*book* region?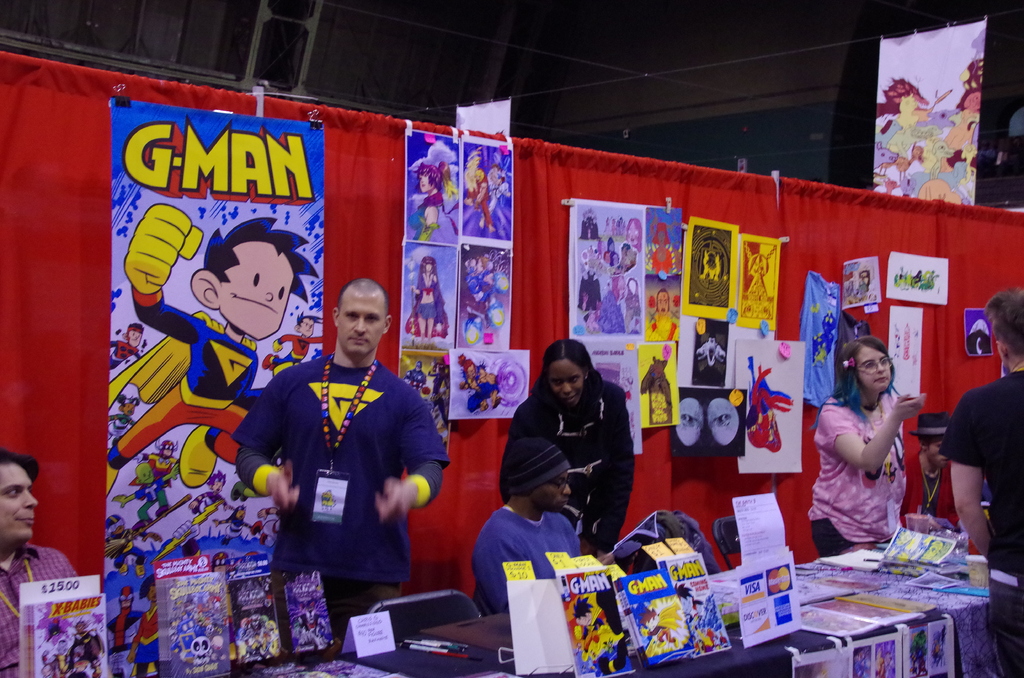
bbox(614, 567, 698, 669)
